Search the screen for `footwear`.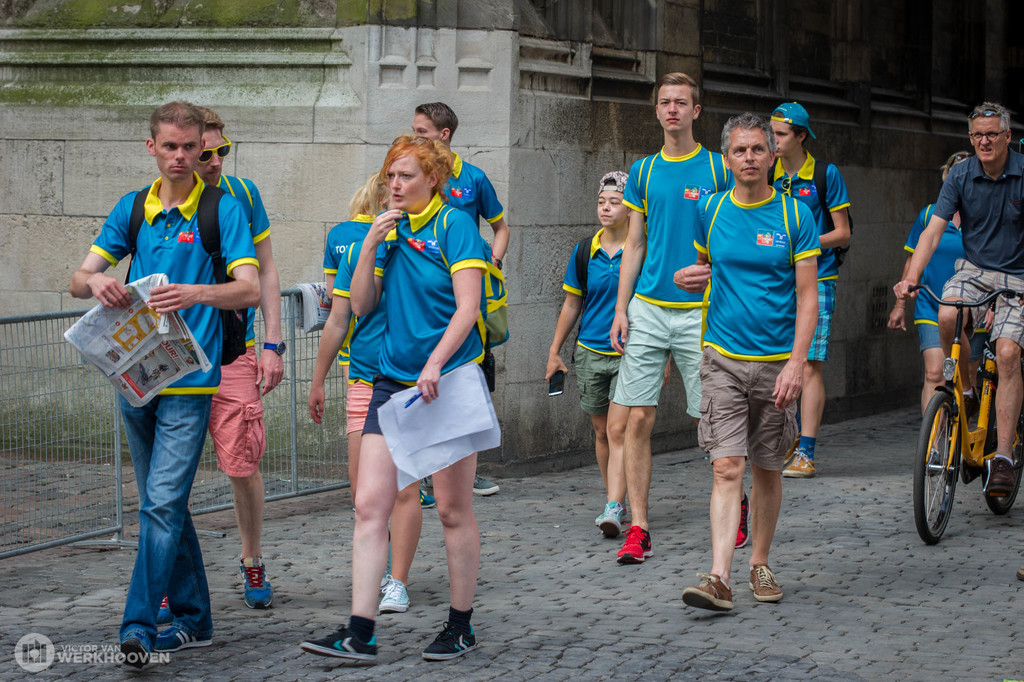
Found at 612/521/653/566.
